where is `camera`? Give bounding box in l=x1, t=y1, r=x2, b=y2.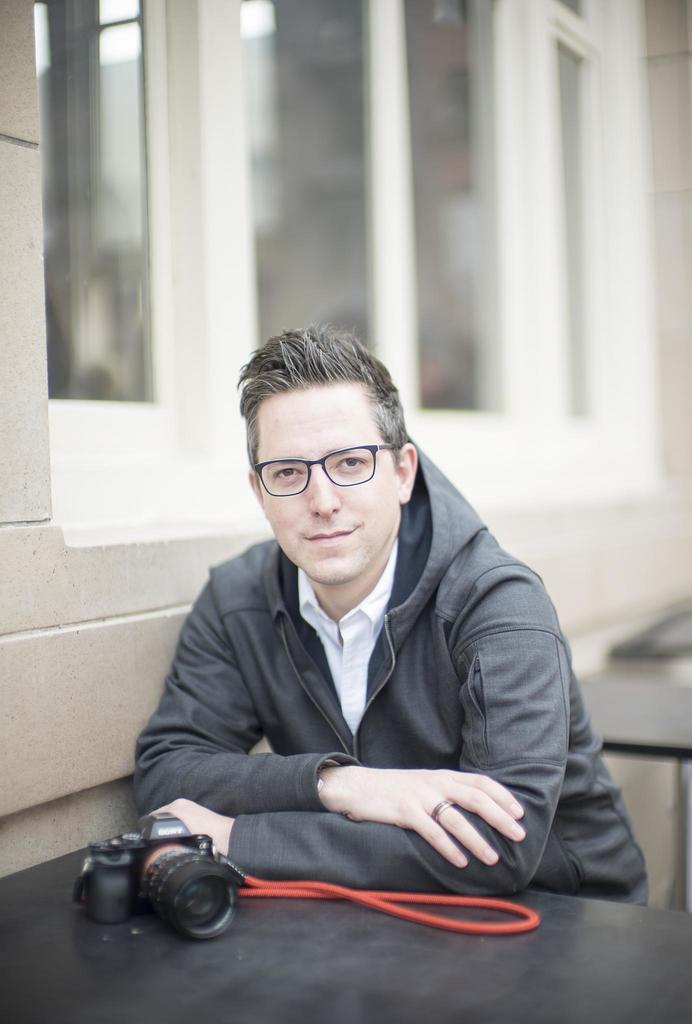
l=67, t=808, r=249, b=934.
